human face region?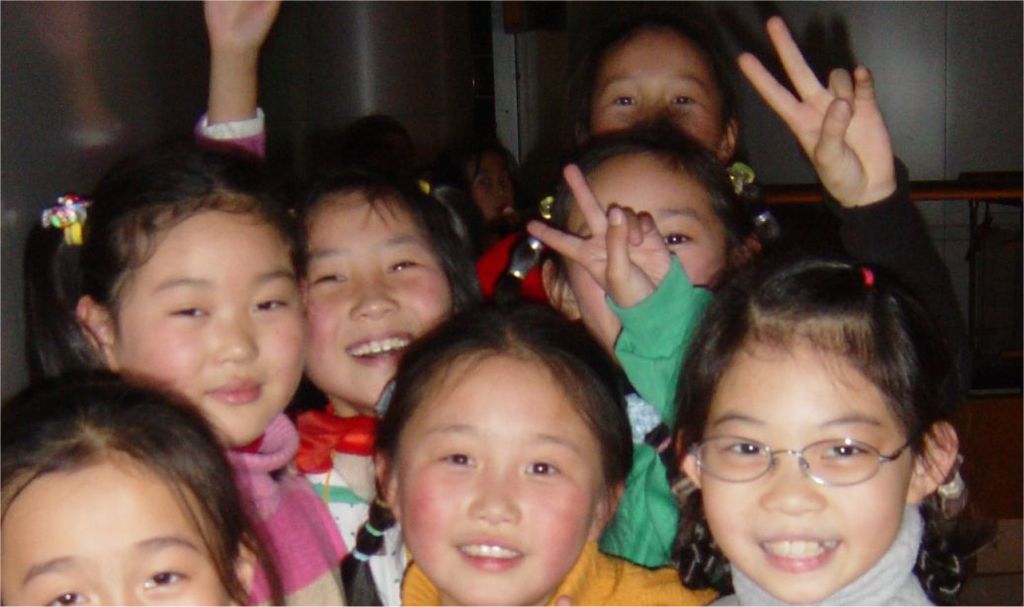
bbox=[110, 205, 299, 444]
